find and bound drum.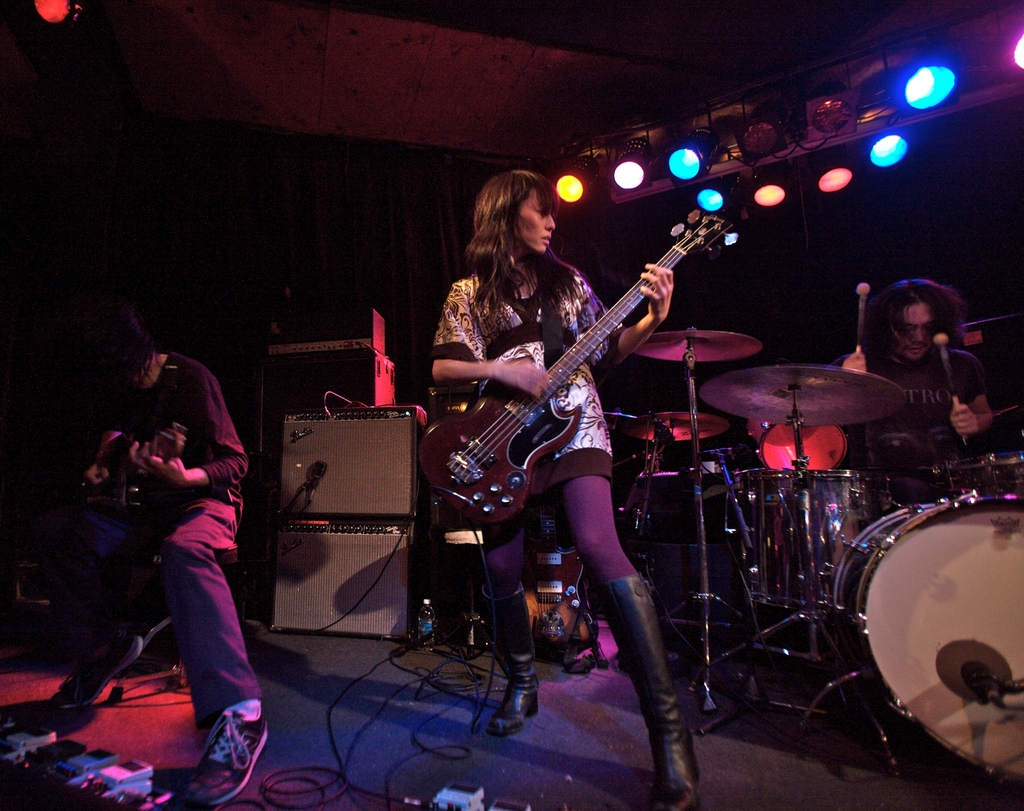
Bound: box=[740, 416, 844, 475].
